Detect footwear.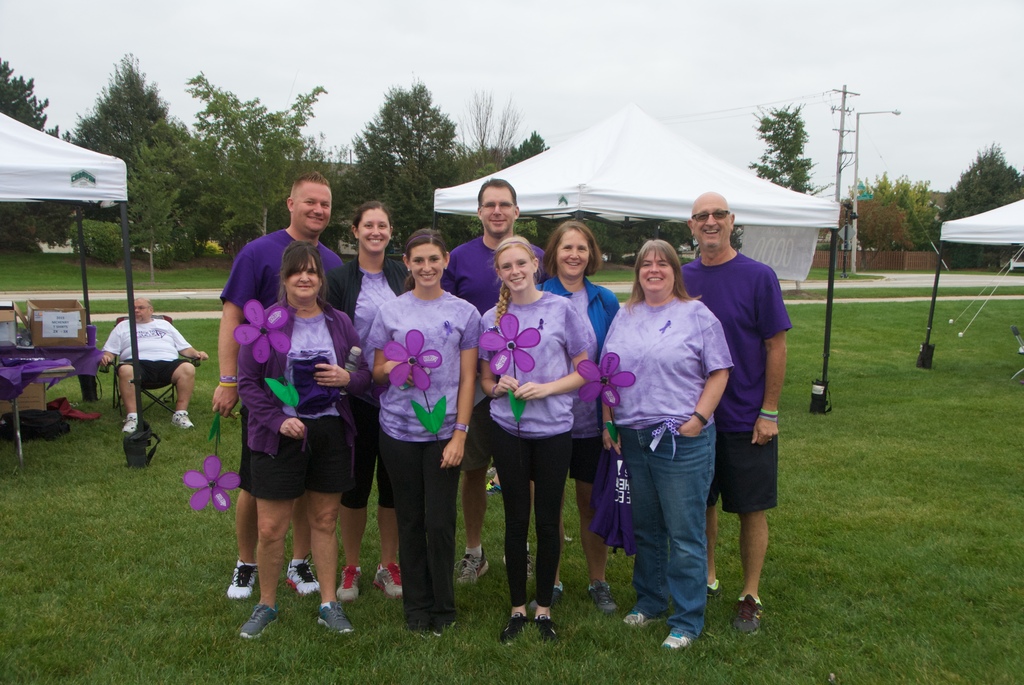
Detected at 654/620/685/647.
